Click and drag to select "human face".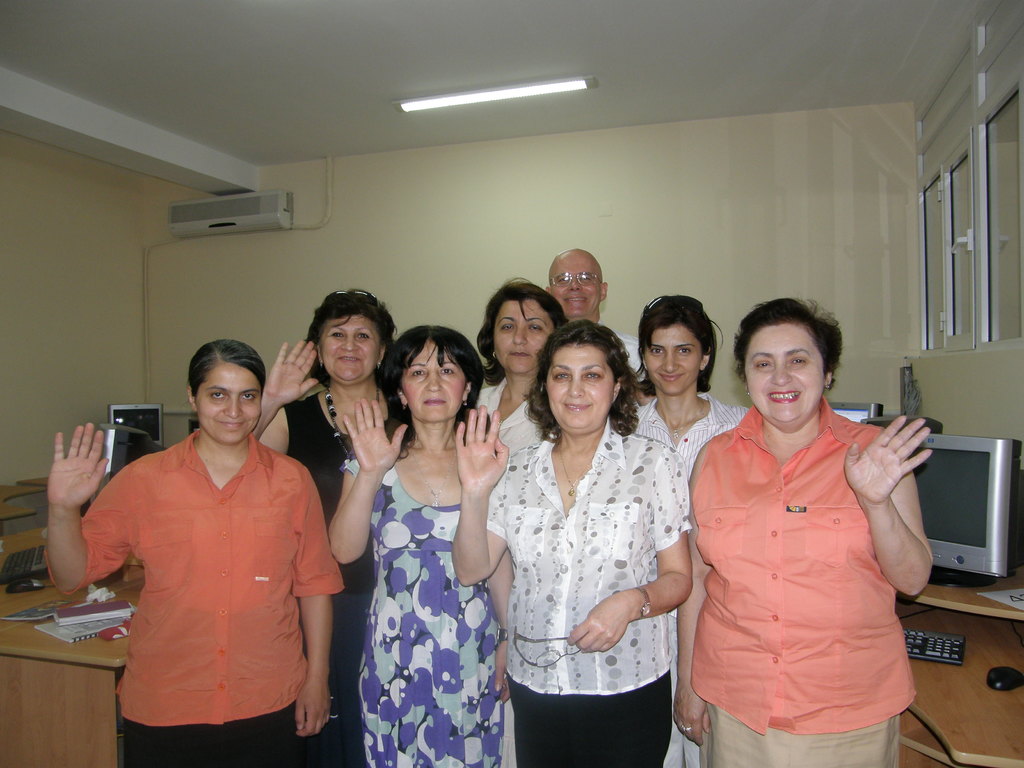
Selection: {"x1": 493, "y1": 303, "x2": 552, "y2": 377}.
